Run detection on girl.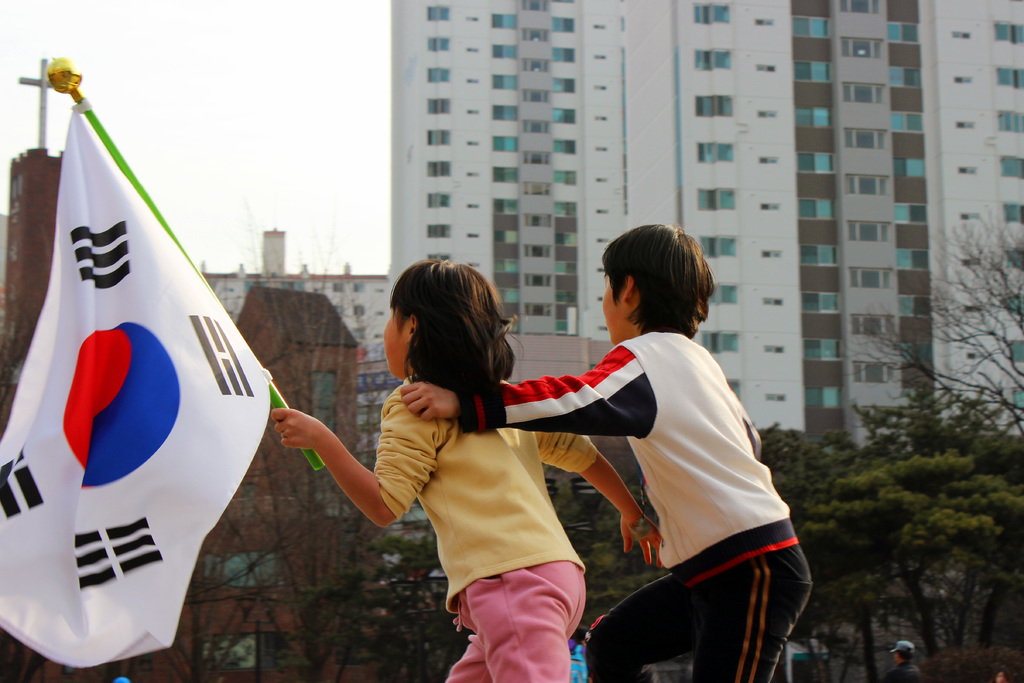
Result: BBox(270, 257, 662, 682).
